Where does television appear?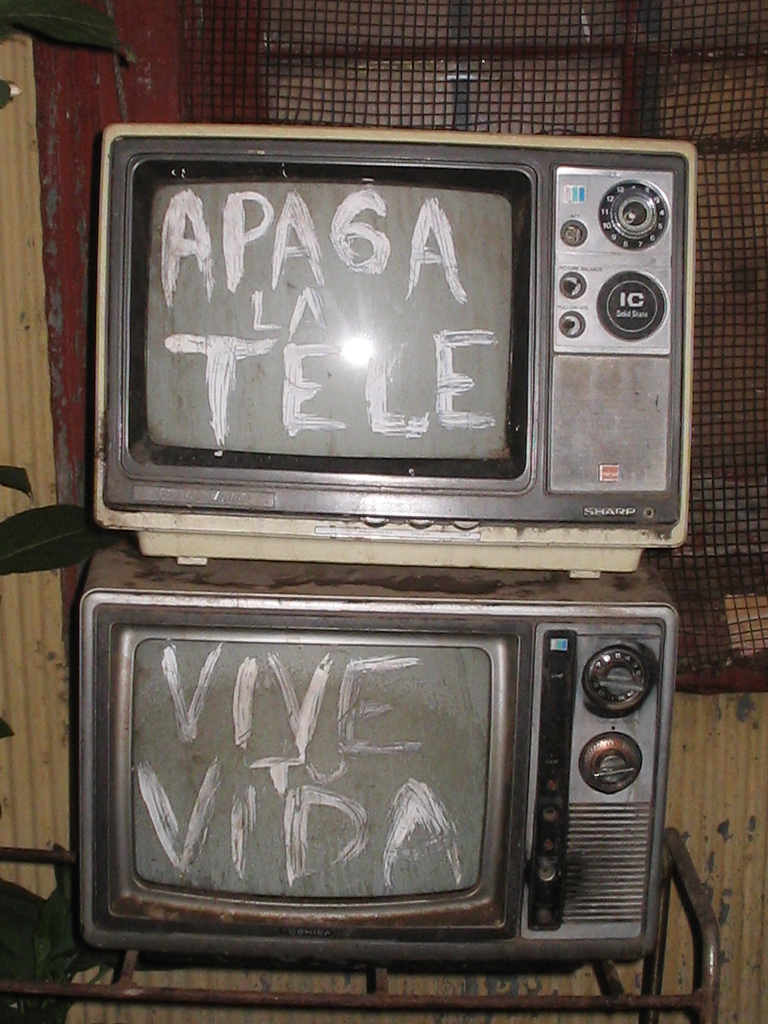
Appears at x1=62 y1=536 x2=679 y2=972.
